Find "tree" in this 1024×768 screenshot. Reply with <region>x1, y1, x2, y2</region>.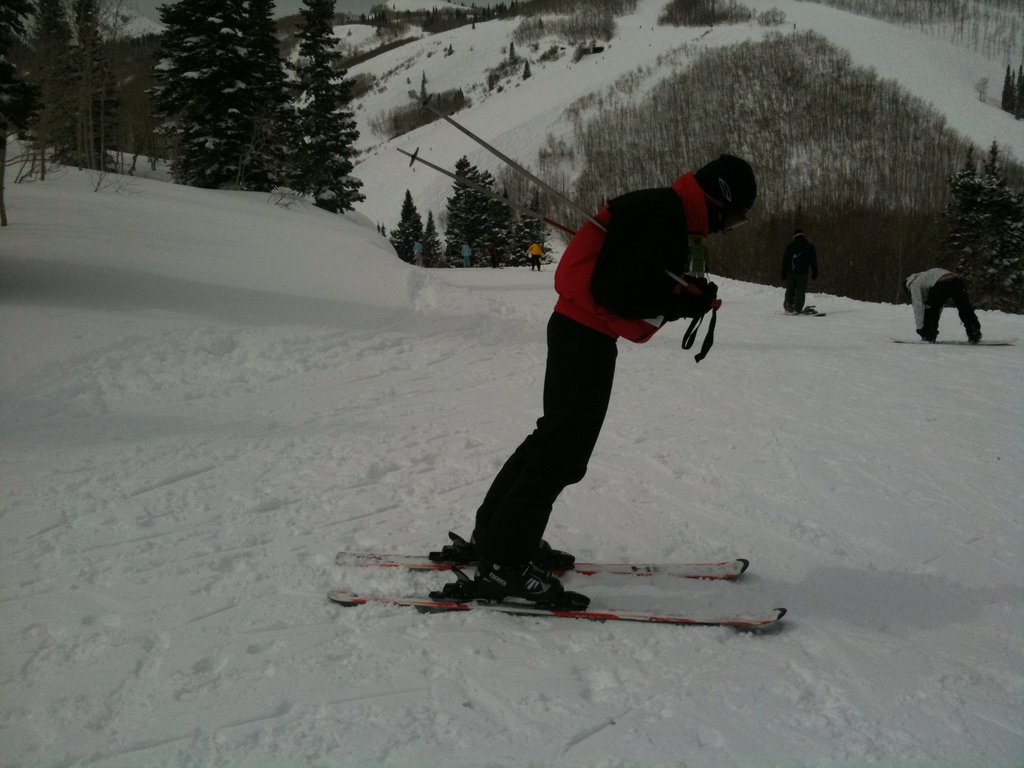
<region>1002, 65, 1023, 121</region>.
